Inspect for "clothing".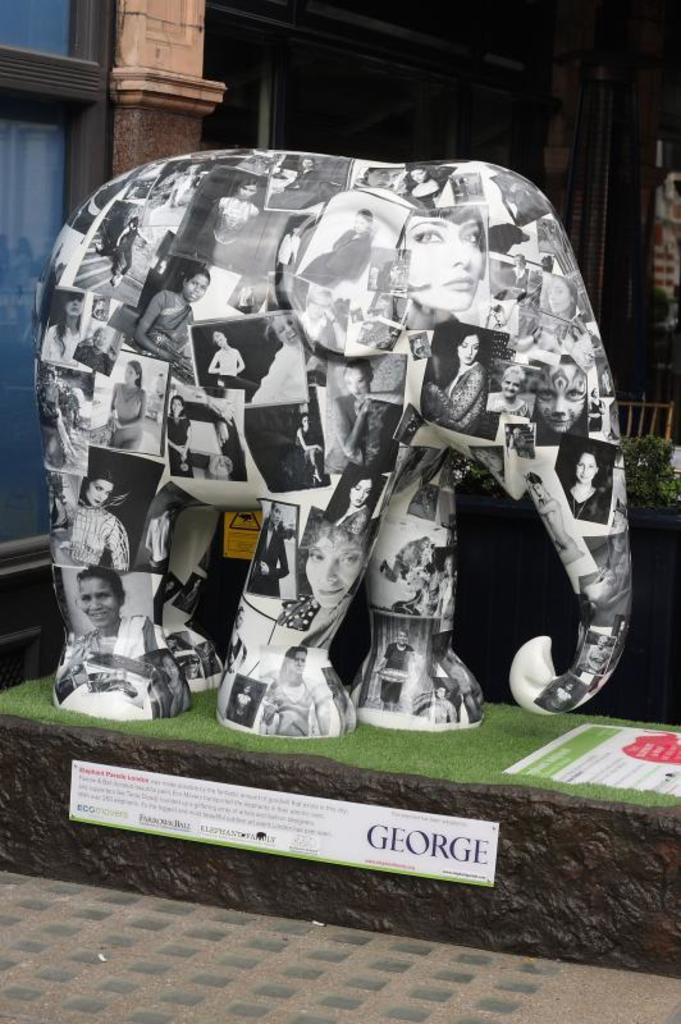
Inspection: detection(407, 180, 445, 210).
